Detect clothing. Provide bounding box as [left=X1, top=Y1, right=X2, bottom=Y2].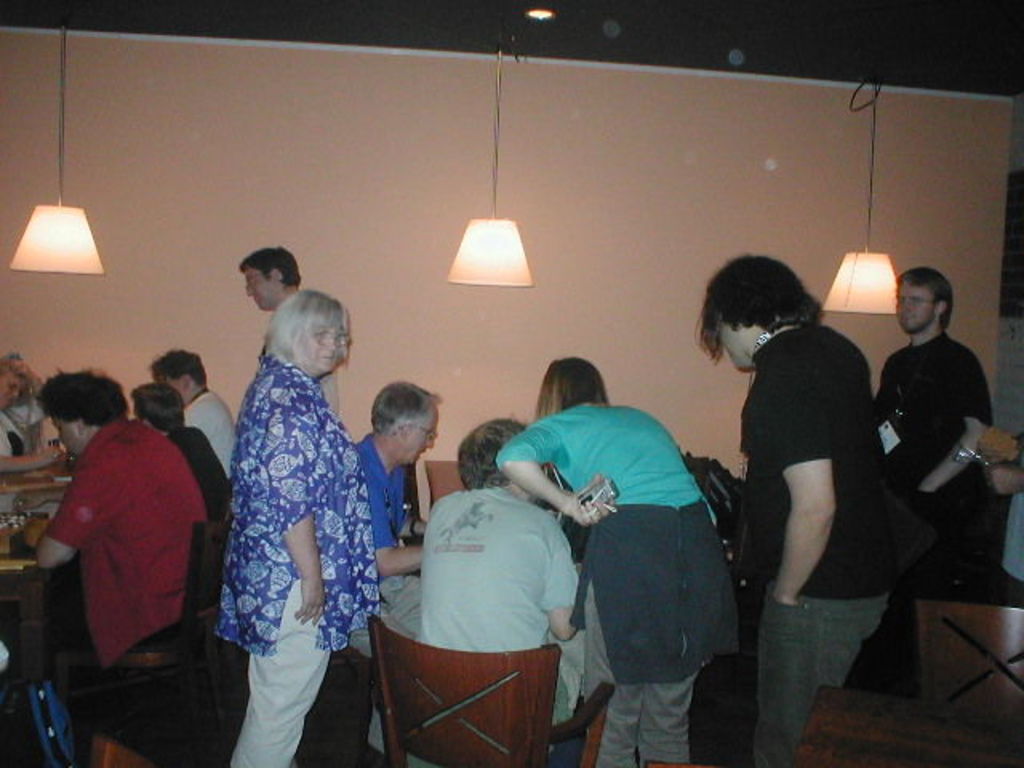
[left=210, top=355, right=378, bottom=766].
